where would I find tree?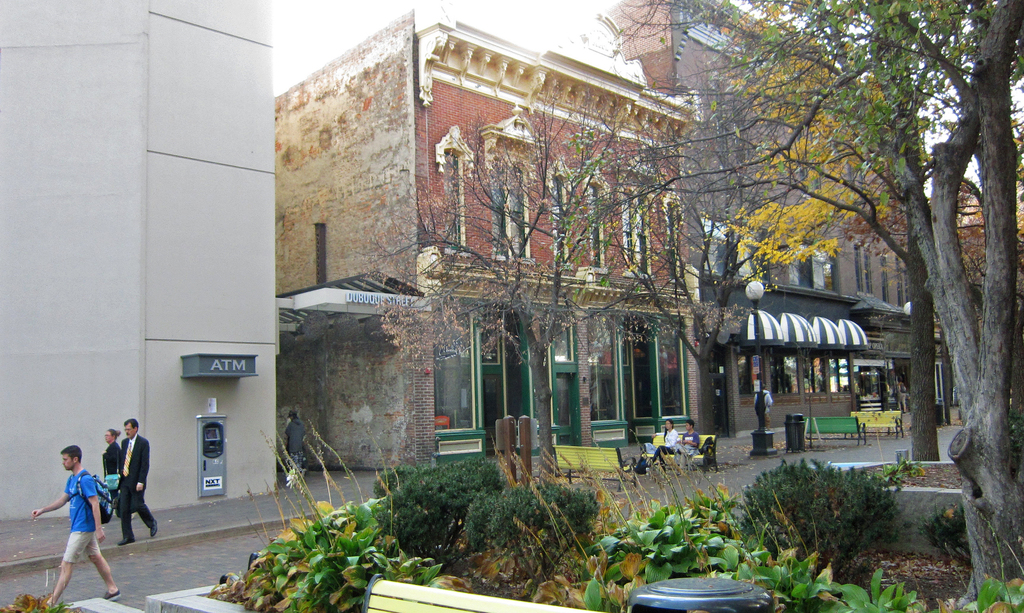
At region(371, 86, 662, 477).
